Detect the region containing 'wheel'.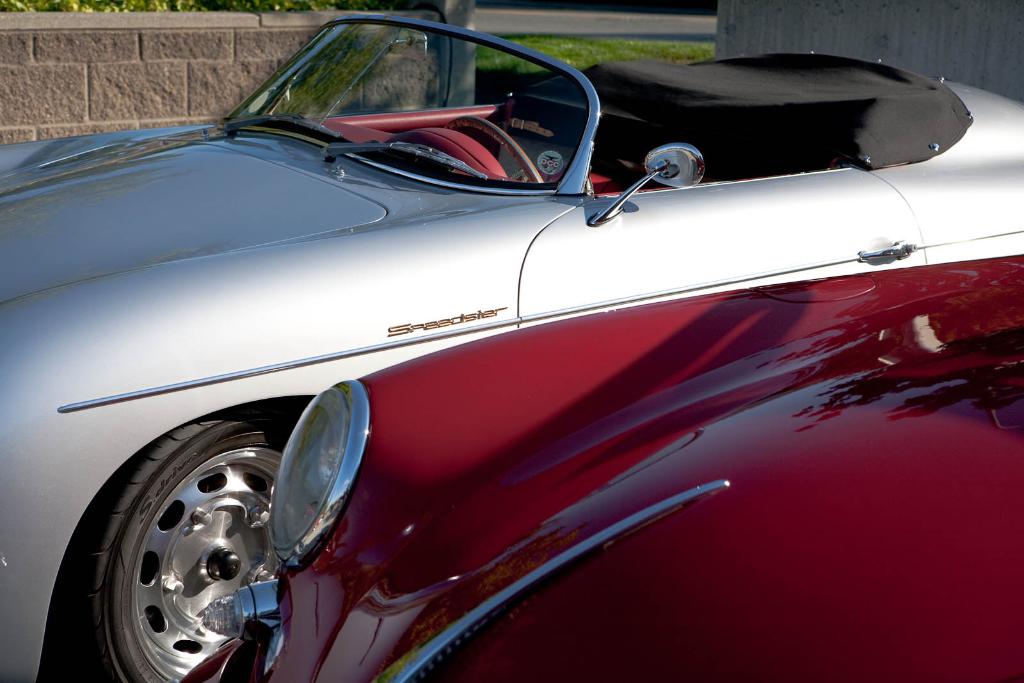
<box>72,430,301,675</box>.
